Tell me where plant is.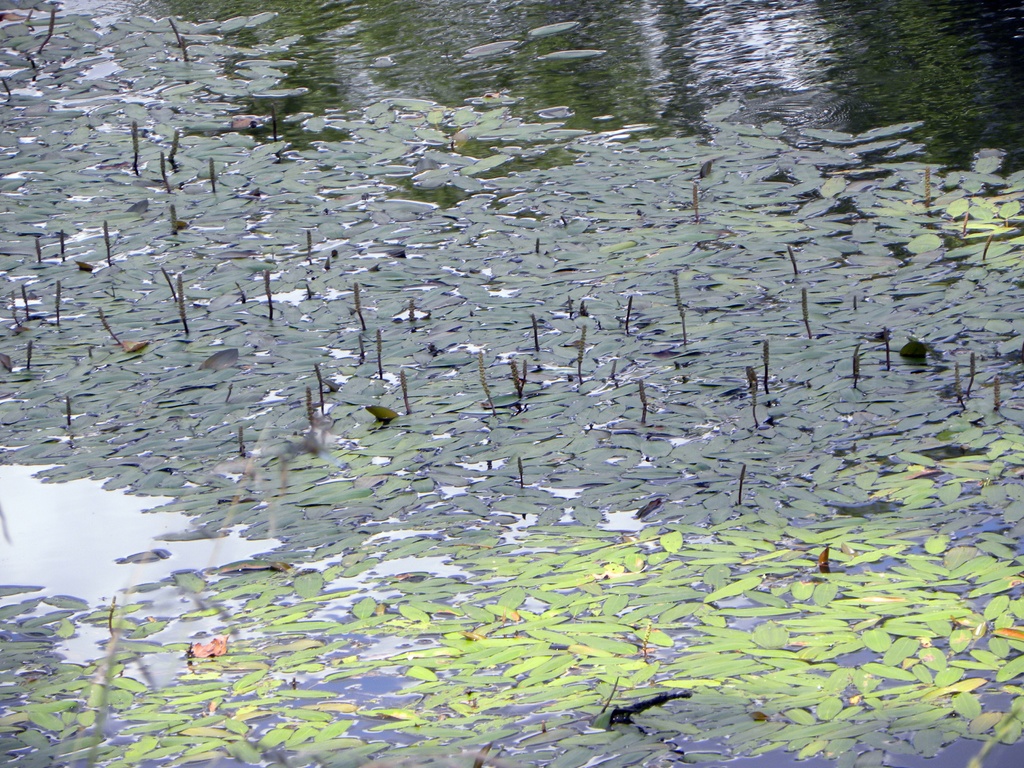
plant is at Rect(799, 288, 813, 339).
